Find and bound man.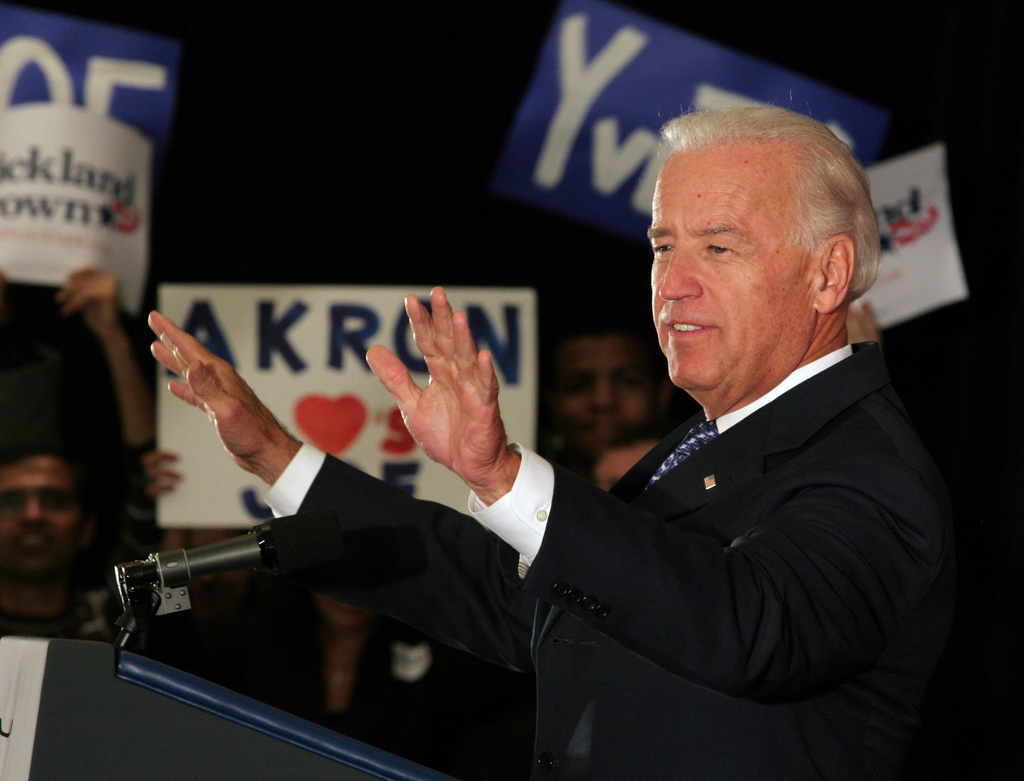
Bound: 550 309 688 497.
